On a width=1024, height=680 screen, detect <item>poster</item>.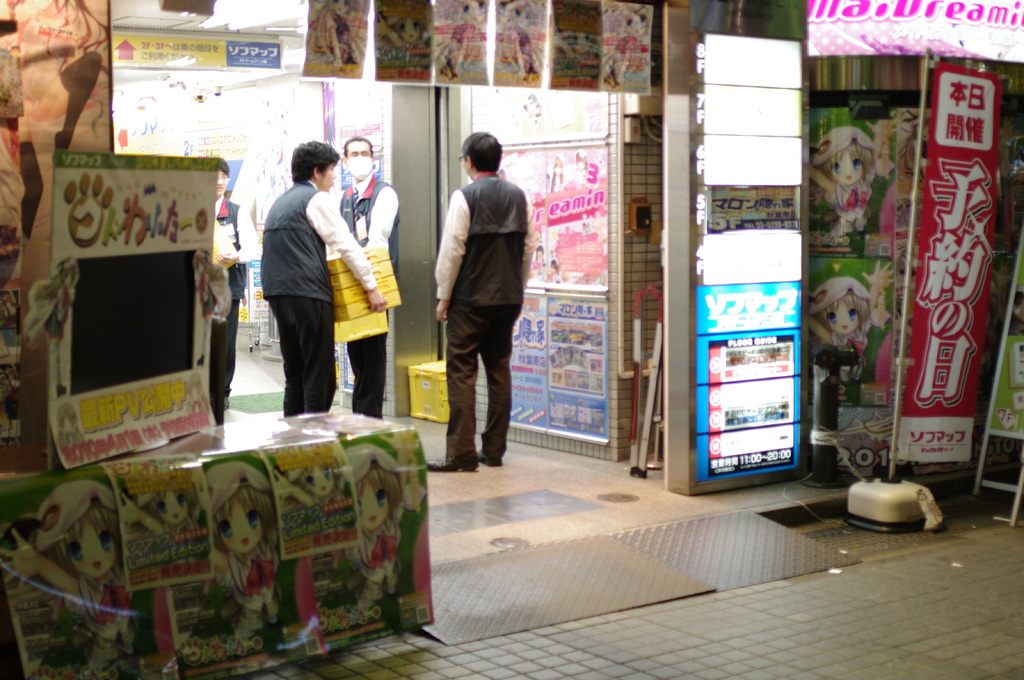
rect(905, 70, 1009, 462).
